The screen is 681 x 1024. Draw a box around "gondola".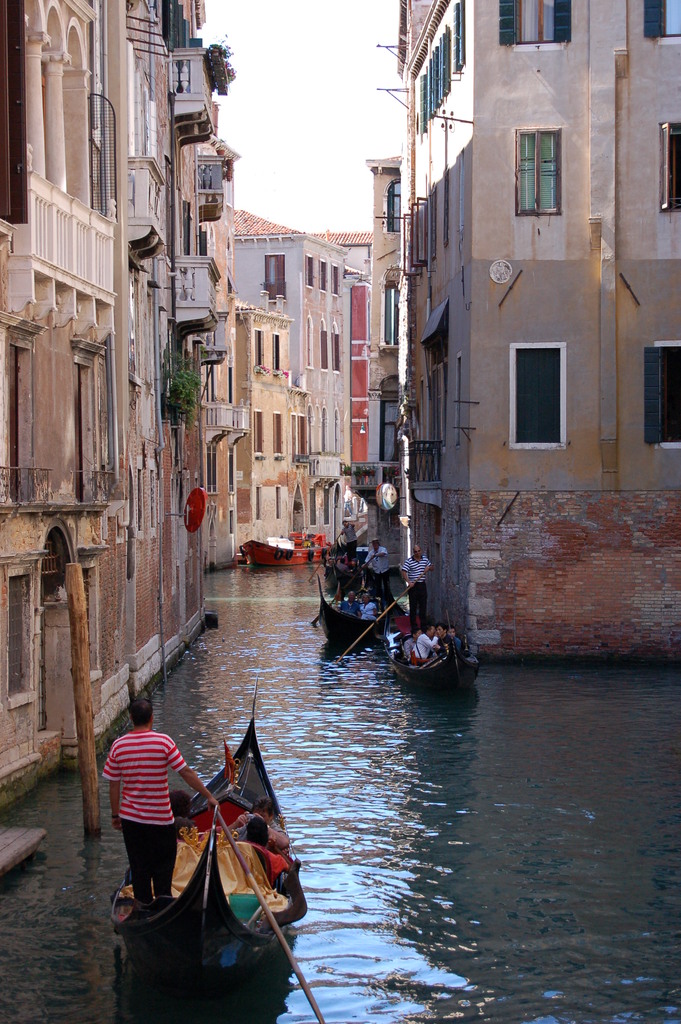
crop(380, 605, 492, 669).
